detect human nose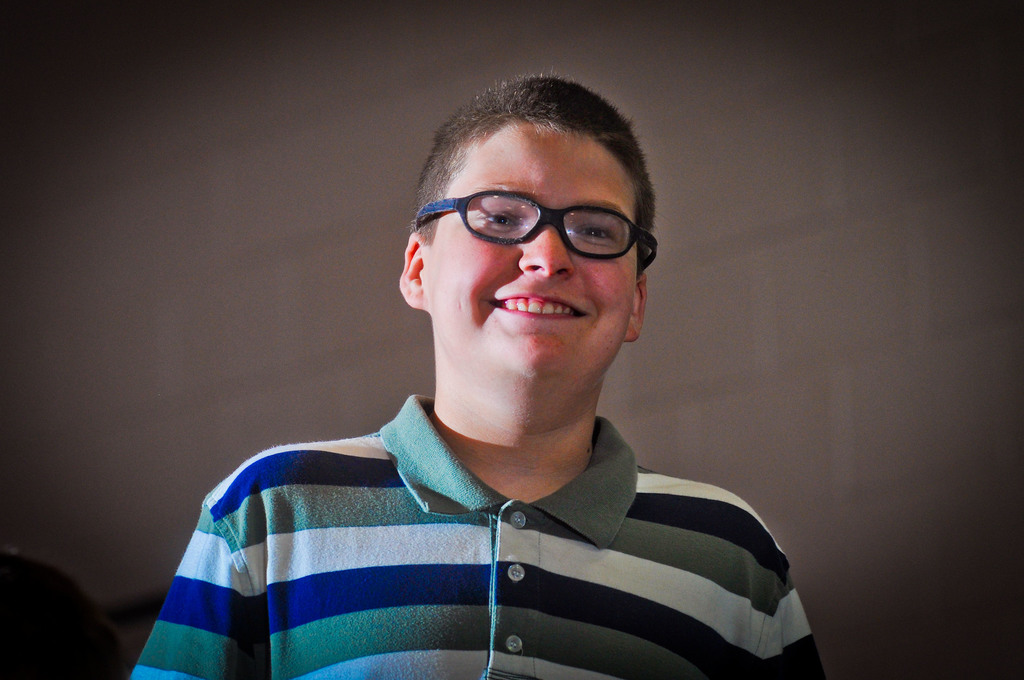
(x1=516, y1=224, x2=577, y2=280)
